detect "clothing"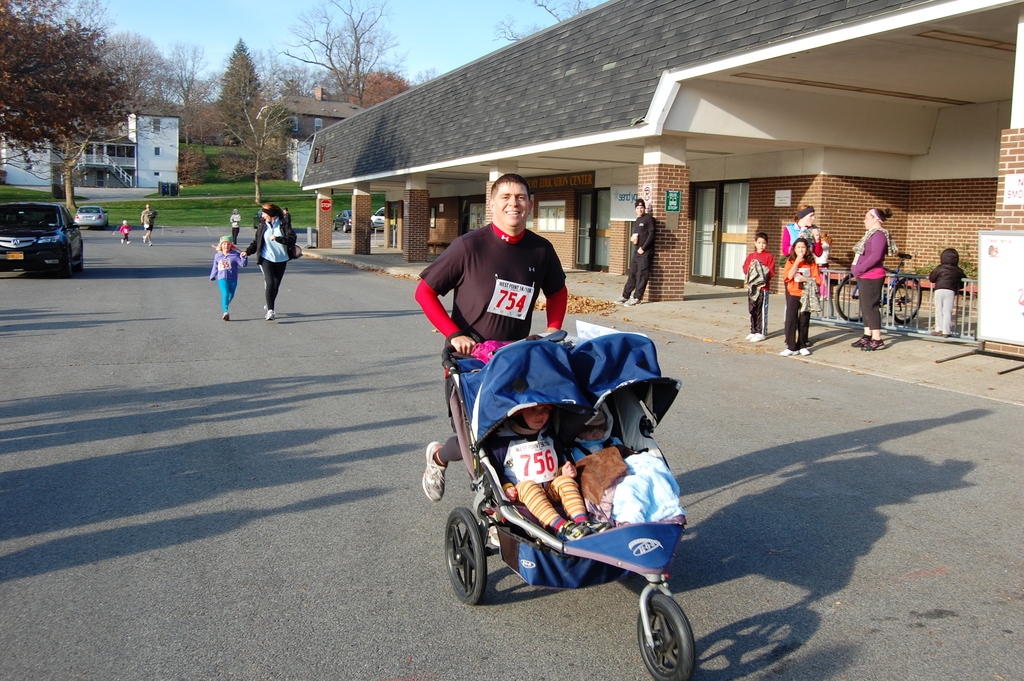
bbox=[575, 434, 680, 530]
